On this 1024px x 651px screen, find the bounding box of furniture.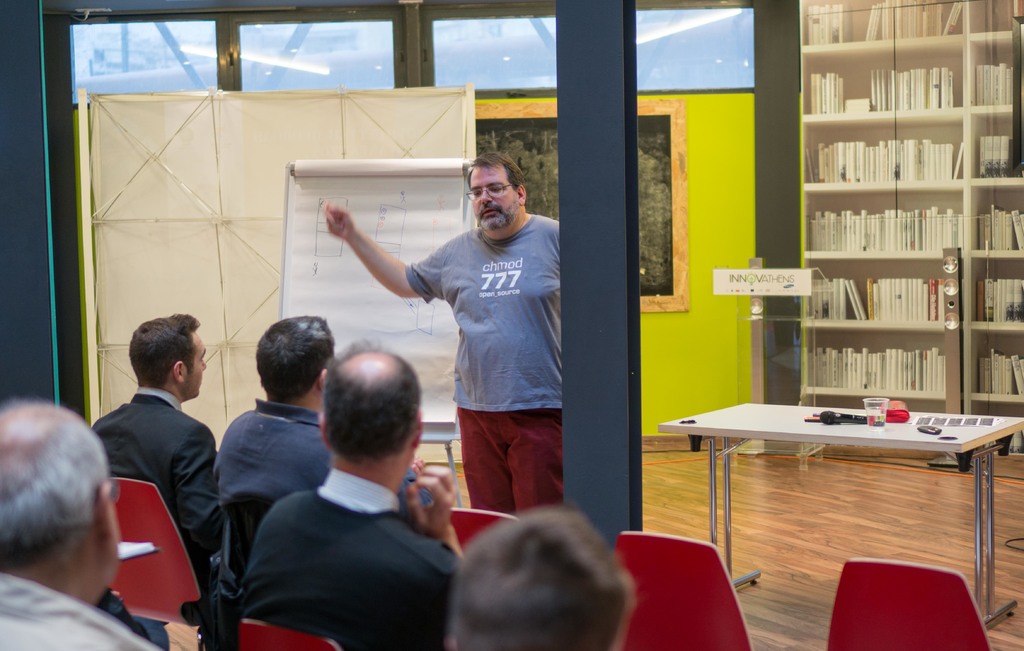
Bounding box: (232,612,341,650).
